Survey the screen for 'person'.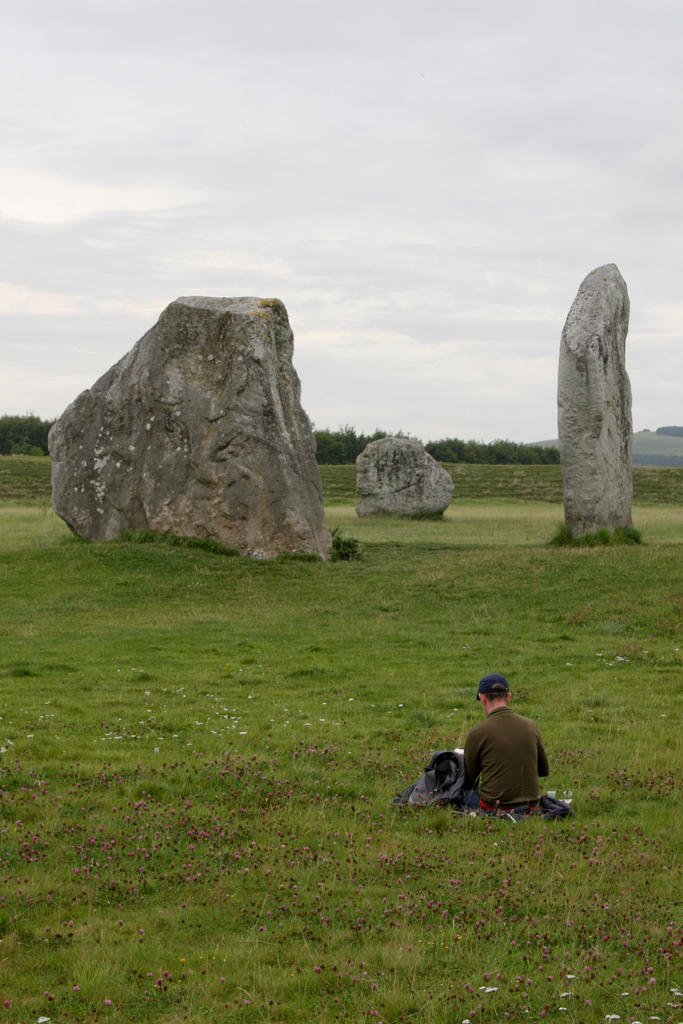
Survey found: BBox(456, 668, 554, 829).
